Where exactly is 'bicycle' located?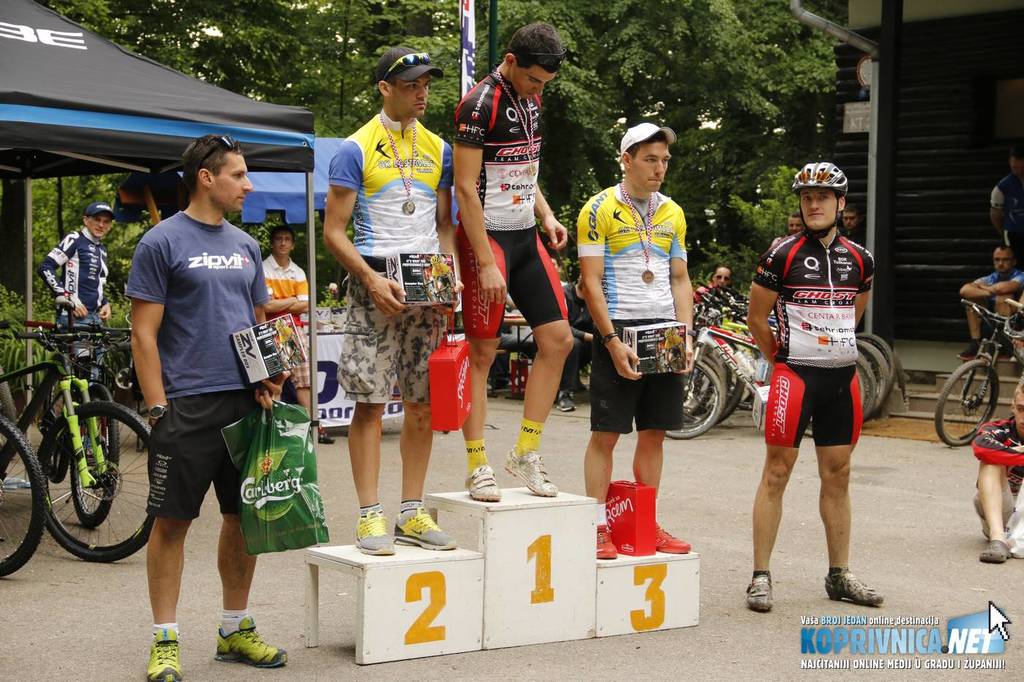
Its bounding box is bbox=(0, 319, 45, 581).
